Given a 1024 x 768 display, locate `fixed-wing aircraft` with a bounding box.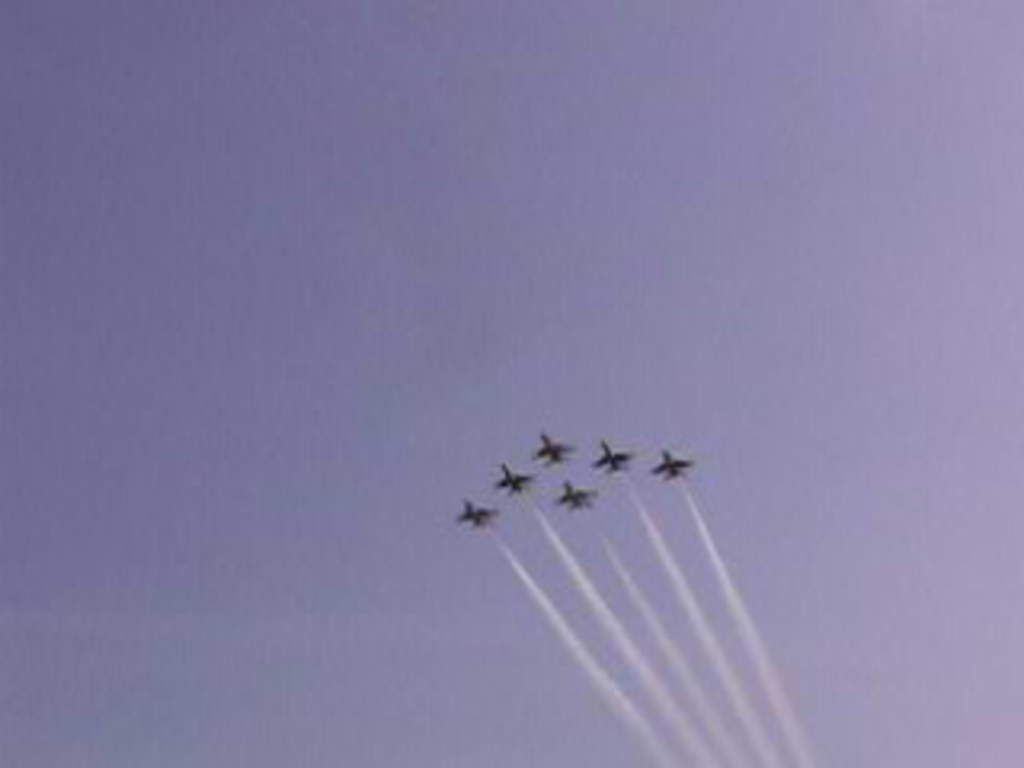
Located: BBox(589, 438, 634, 477).
